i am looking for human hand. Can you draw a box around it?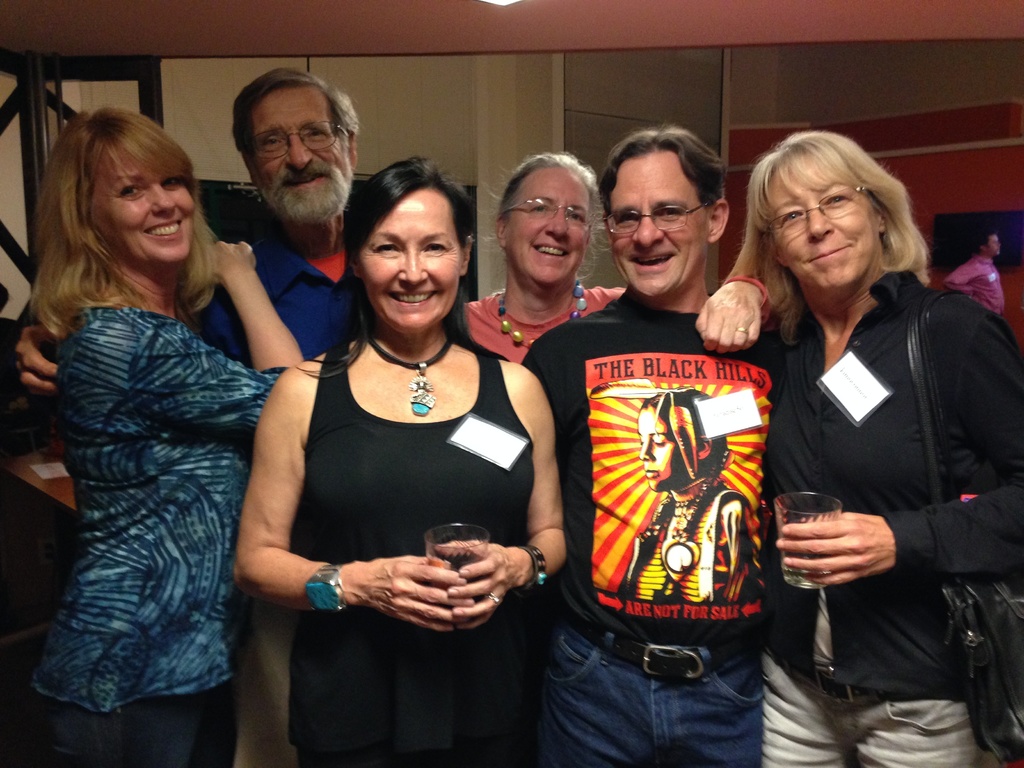
Sure, the bounding box is left=356, top=556, right=478, bottom=636.
